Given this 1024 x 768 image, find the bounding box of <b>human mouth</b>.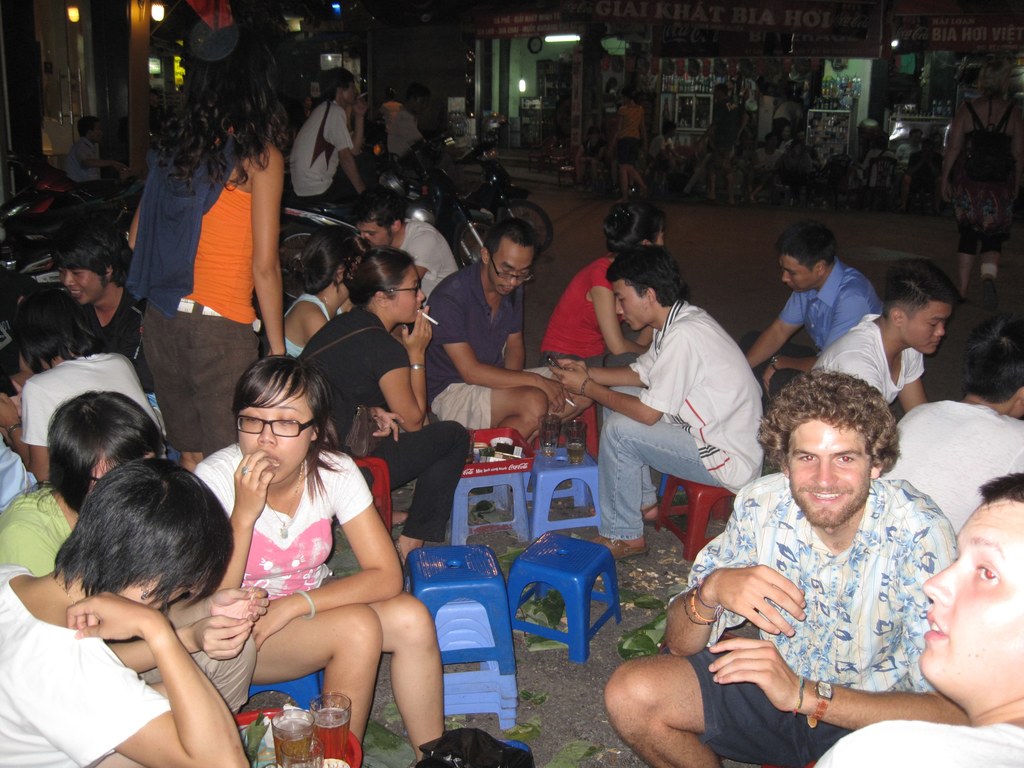
[915,605,954,634].
